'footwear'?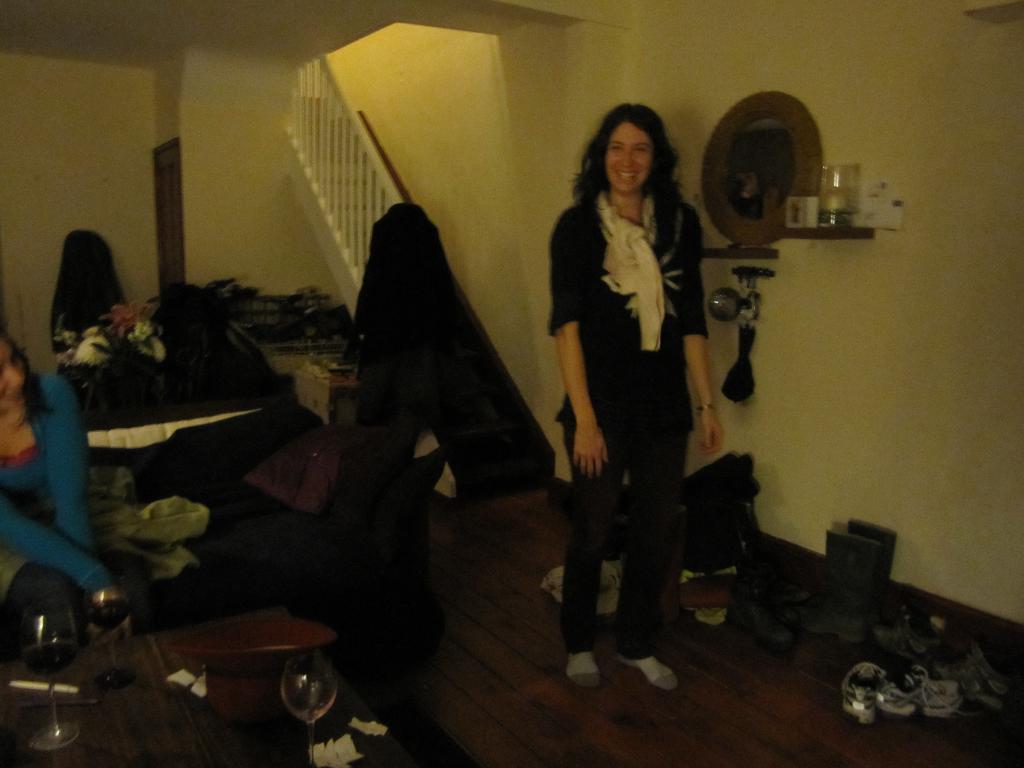
bbox(842, 660, 884, 717)
